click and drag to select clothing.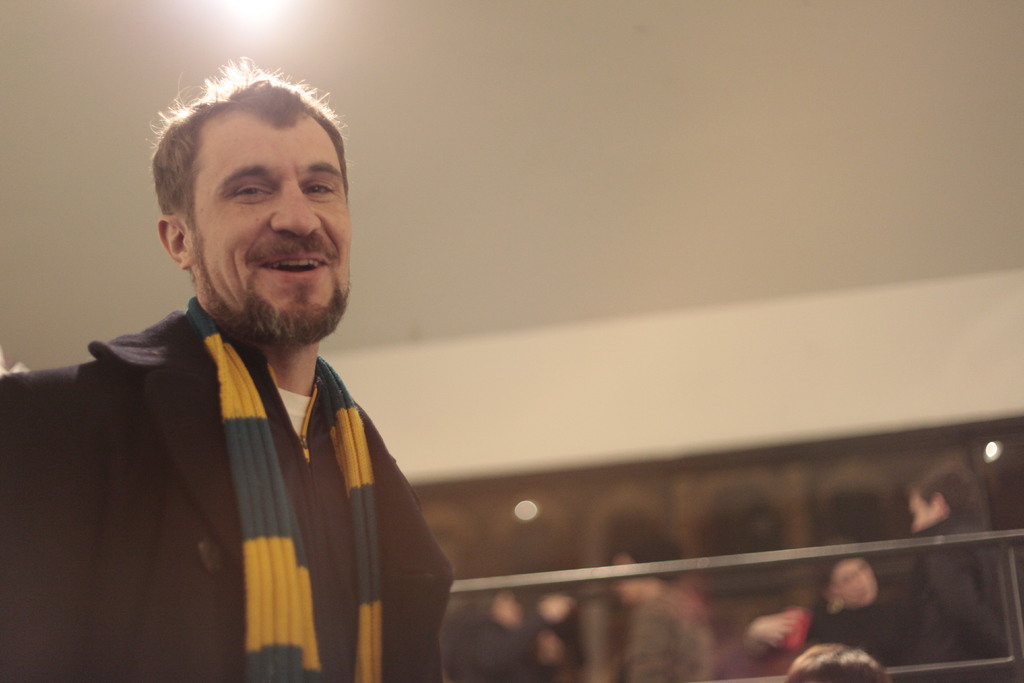
Selection: left=472, top=613, right=531, bottom=682.
